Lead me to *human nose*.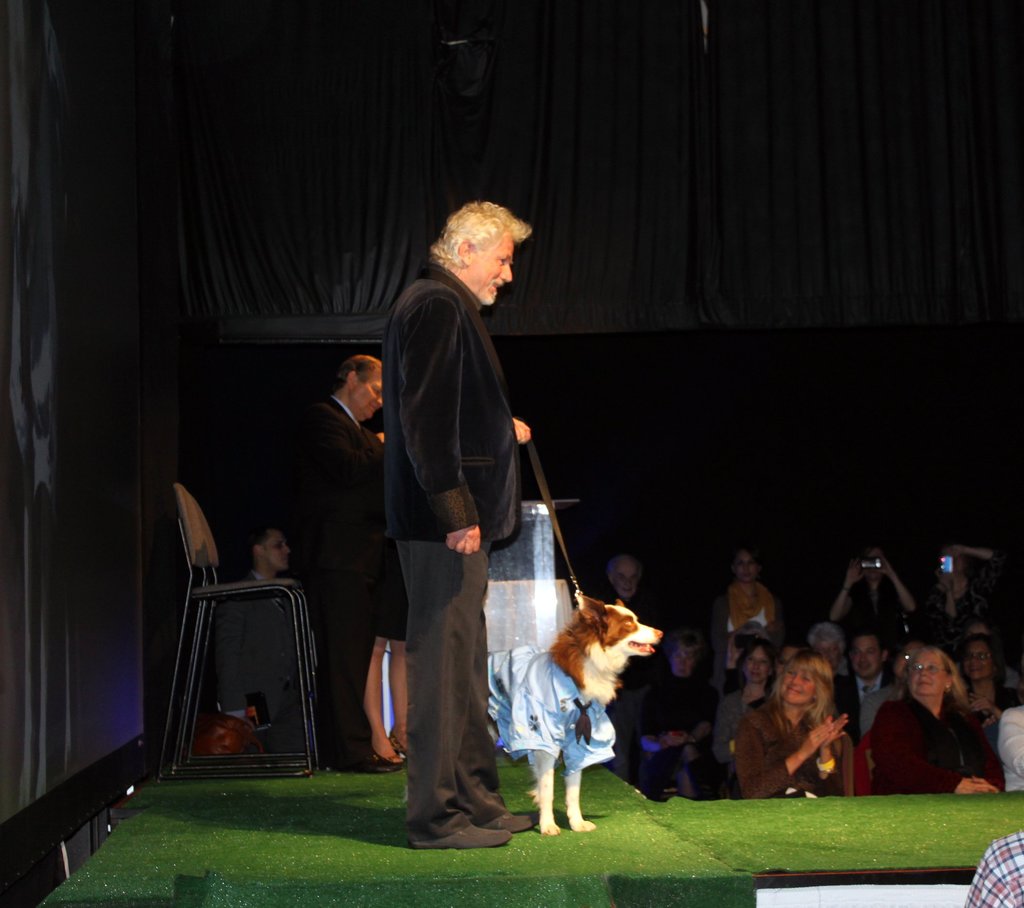
Lead to Rect(499, 266, 511, 282).
